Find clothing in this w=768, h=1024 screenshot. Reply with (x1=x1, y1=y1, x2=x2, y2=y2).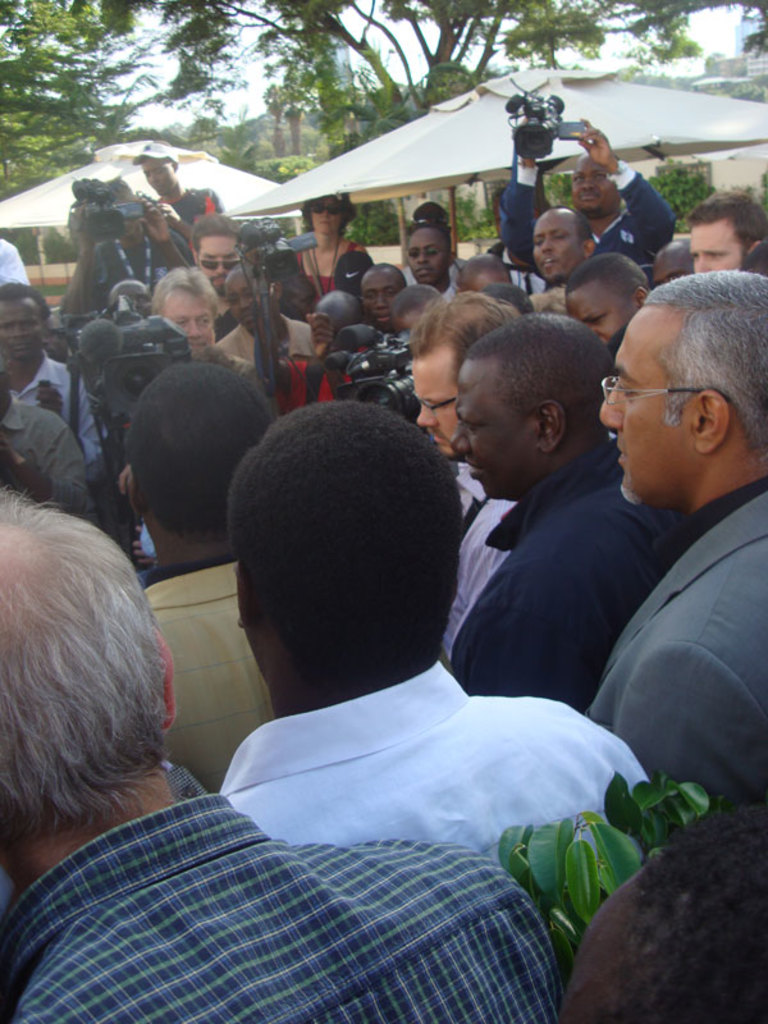
(x1=134, y1=556, x2=282, y2=797).
